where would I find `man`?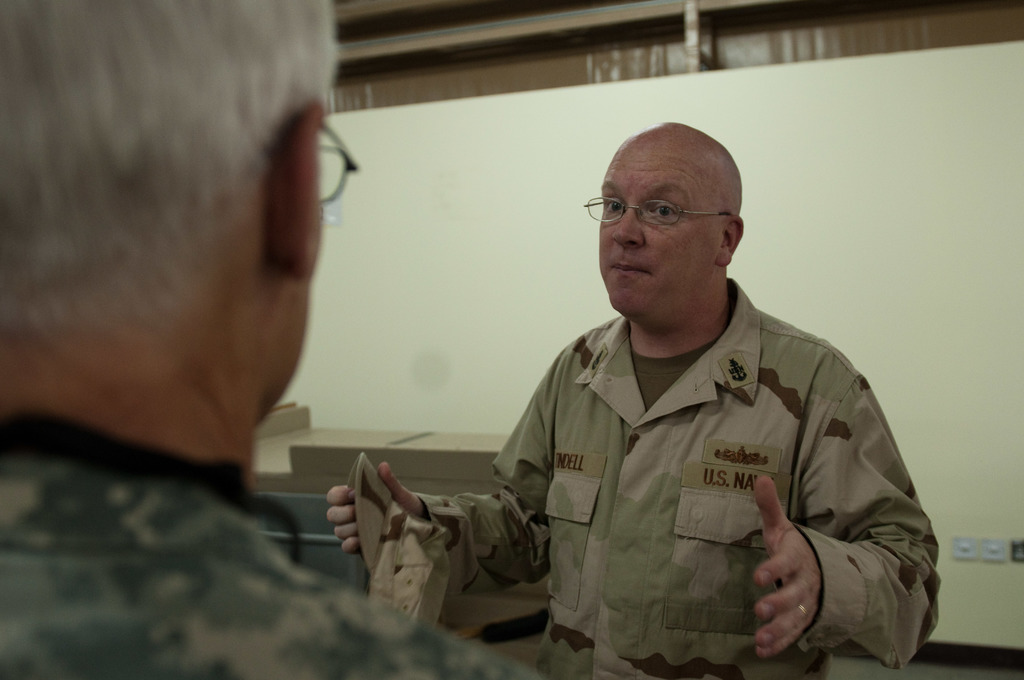
At 0, 0, 540, 679.
